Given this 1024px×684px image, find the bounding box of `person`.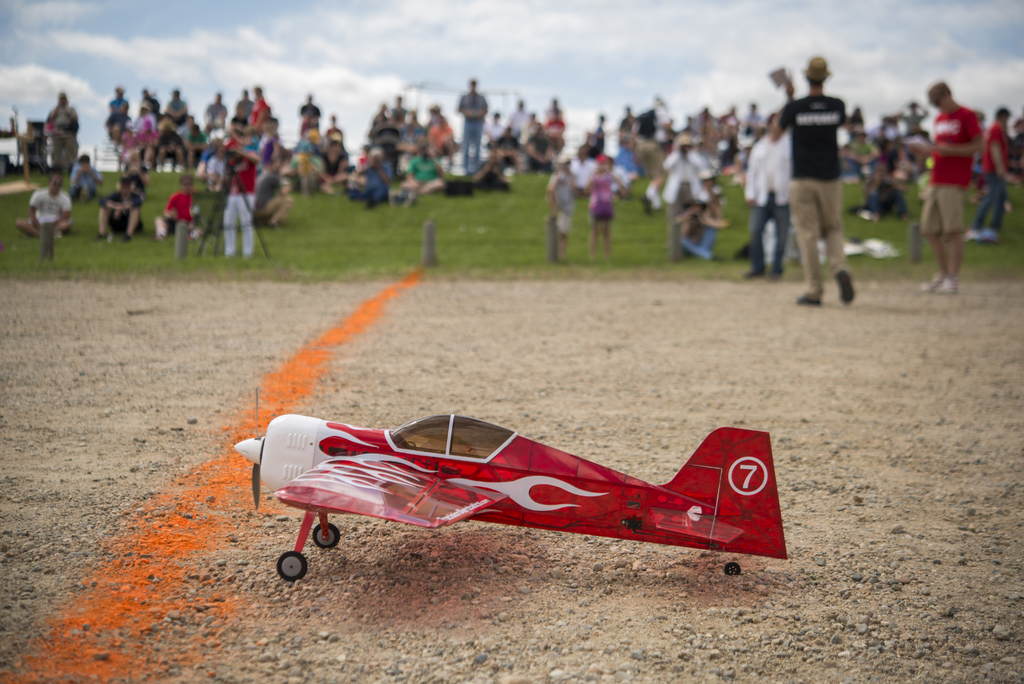
detection(587, 149, 637, 257).
